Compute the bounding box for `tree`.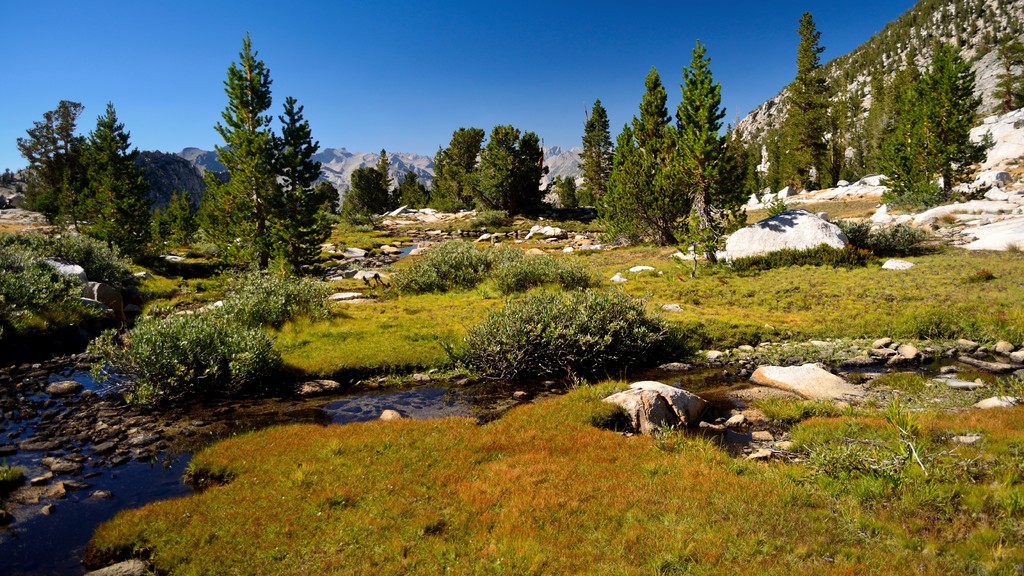
(668, 40, 733, 235).
